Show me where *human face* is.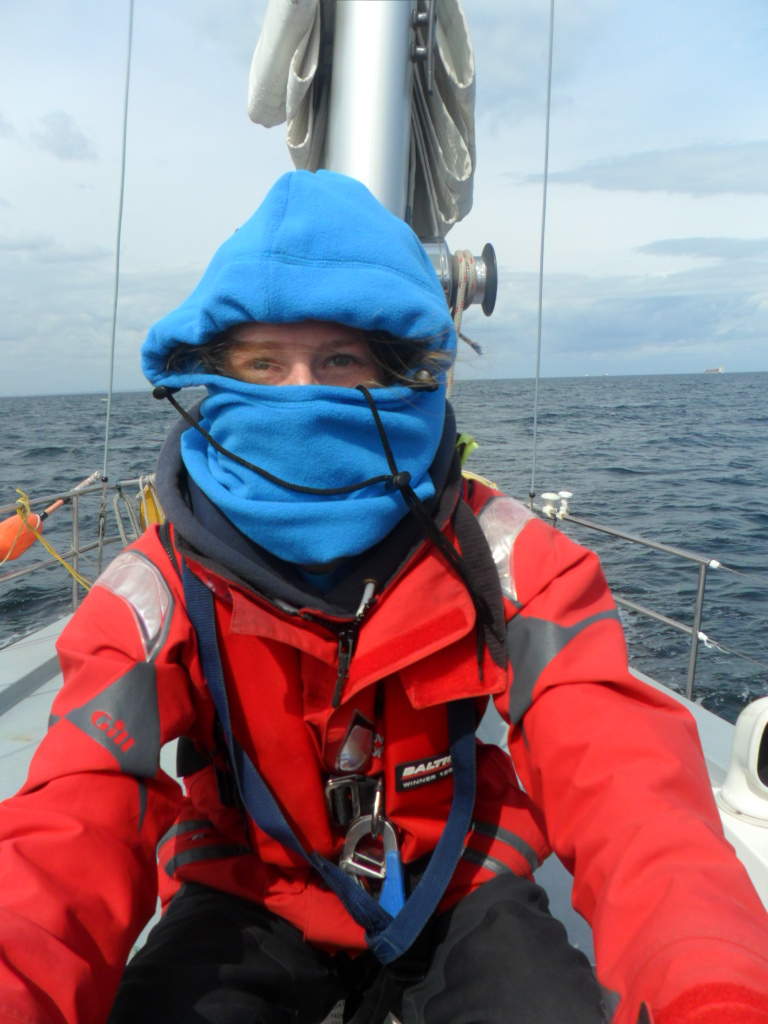
*human face* is at [left=212, top=320, right=387, bottom=385].
